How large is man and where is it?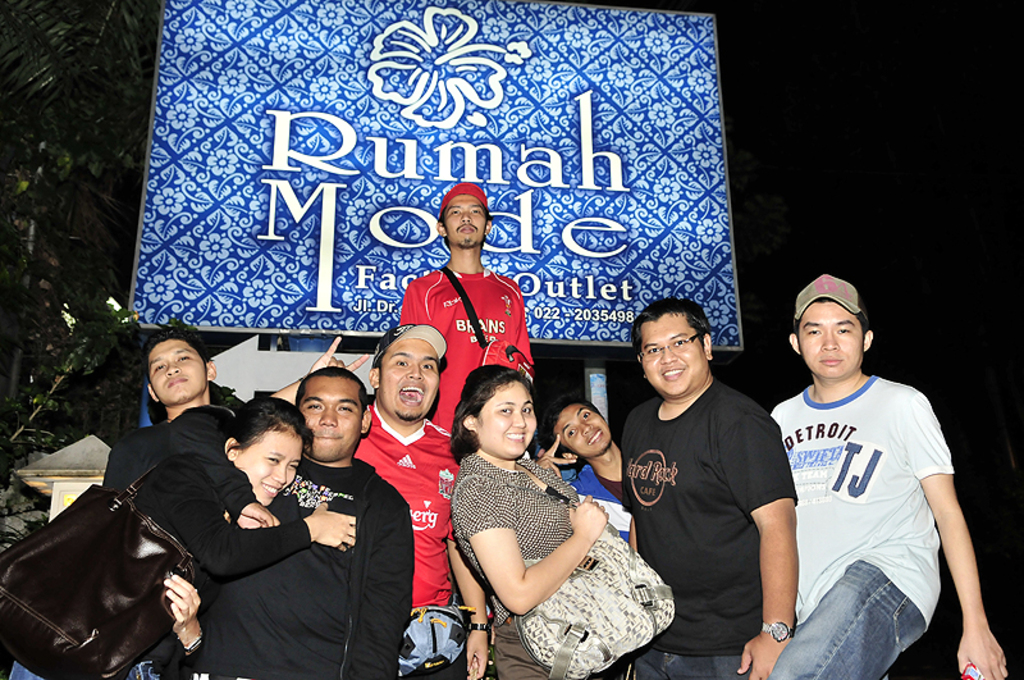
Bounding box: locate(751, 263, 980, 679).
